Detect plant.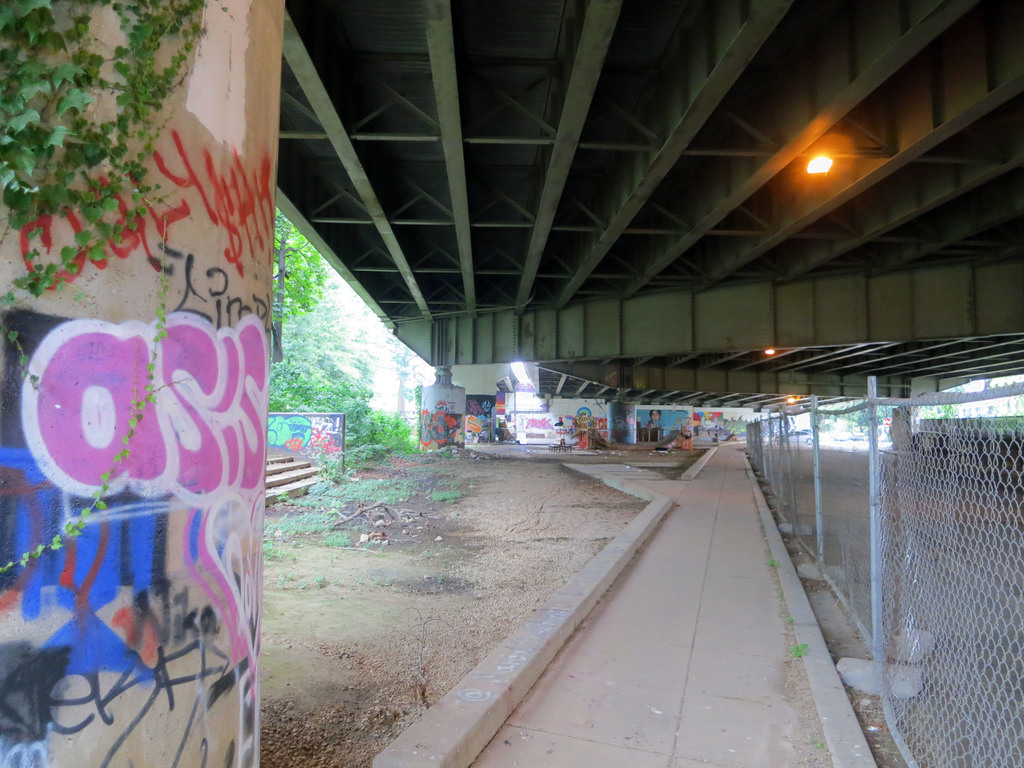
Detected at select_region(765, 559, 778, 574).
